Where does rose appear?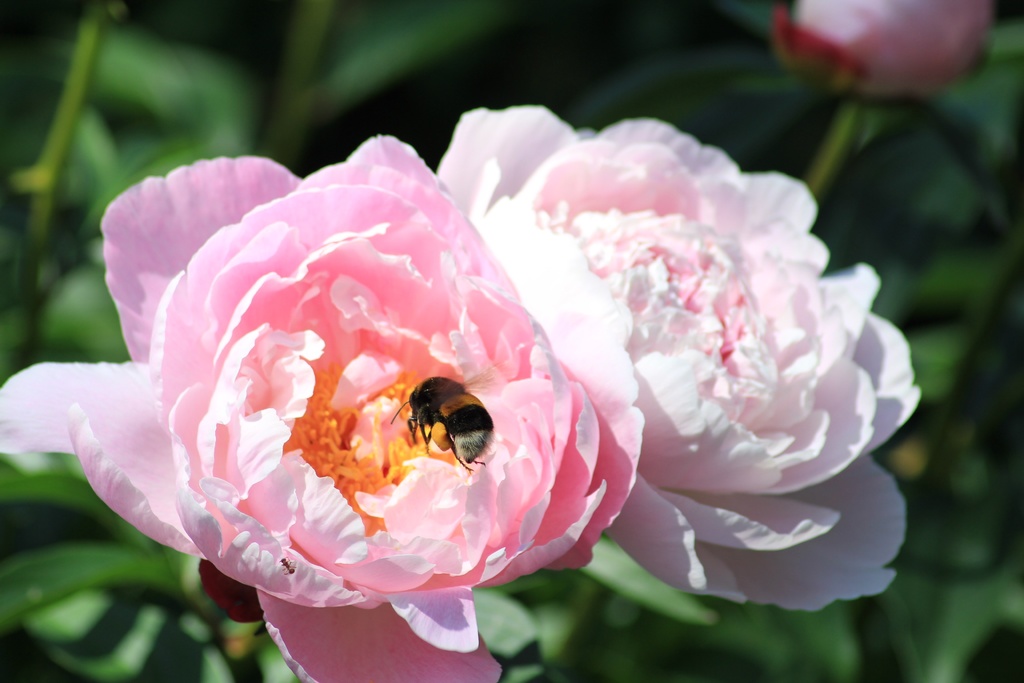
Appears at bbox=(428, 106, 919, 621).
